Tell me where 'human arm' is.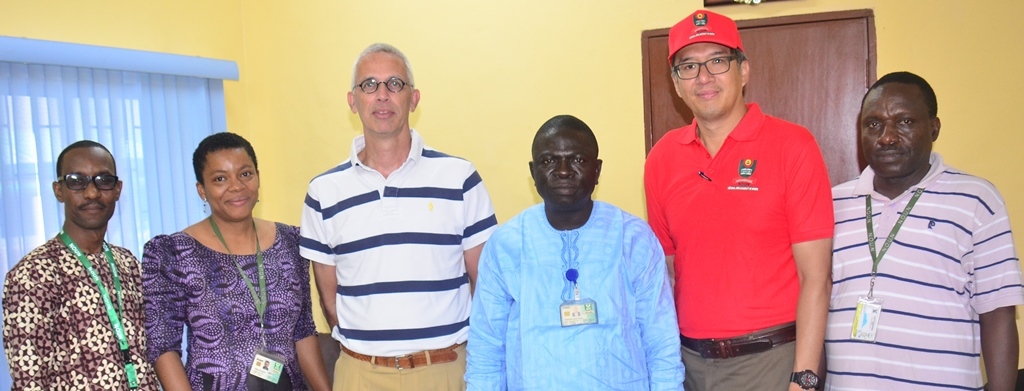
'human arm' is at pyautogui.locateOnScreen(472, 222, 501, 390).
